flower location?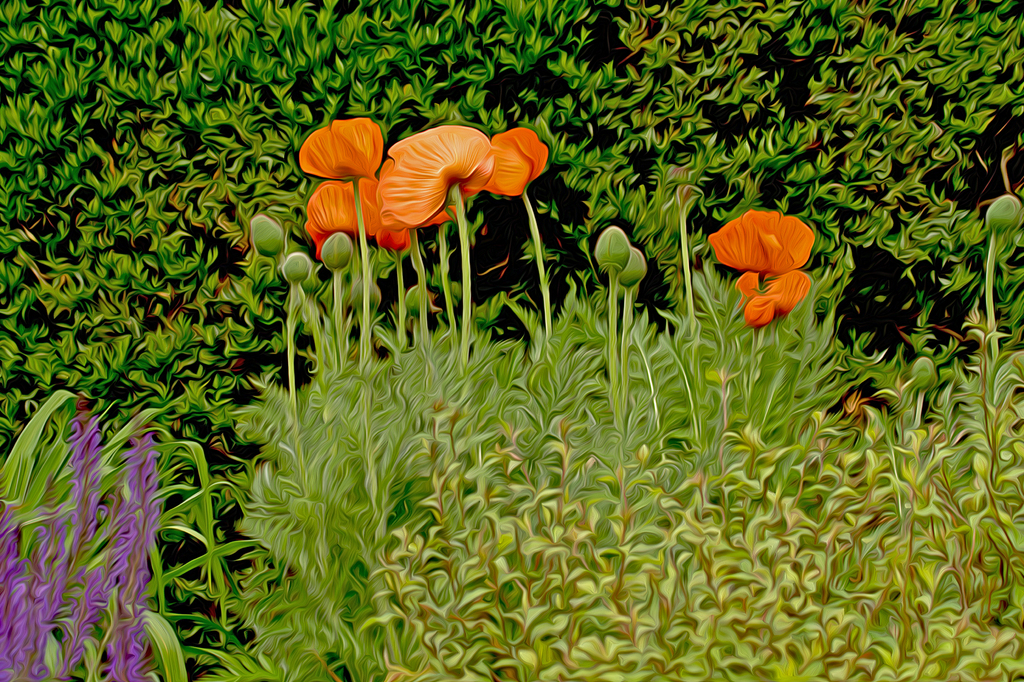
x1=484 y1=125 x2=545 y2=199
